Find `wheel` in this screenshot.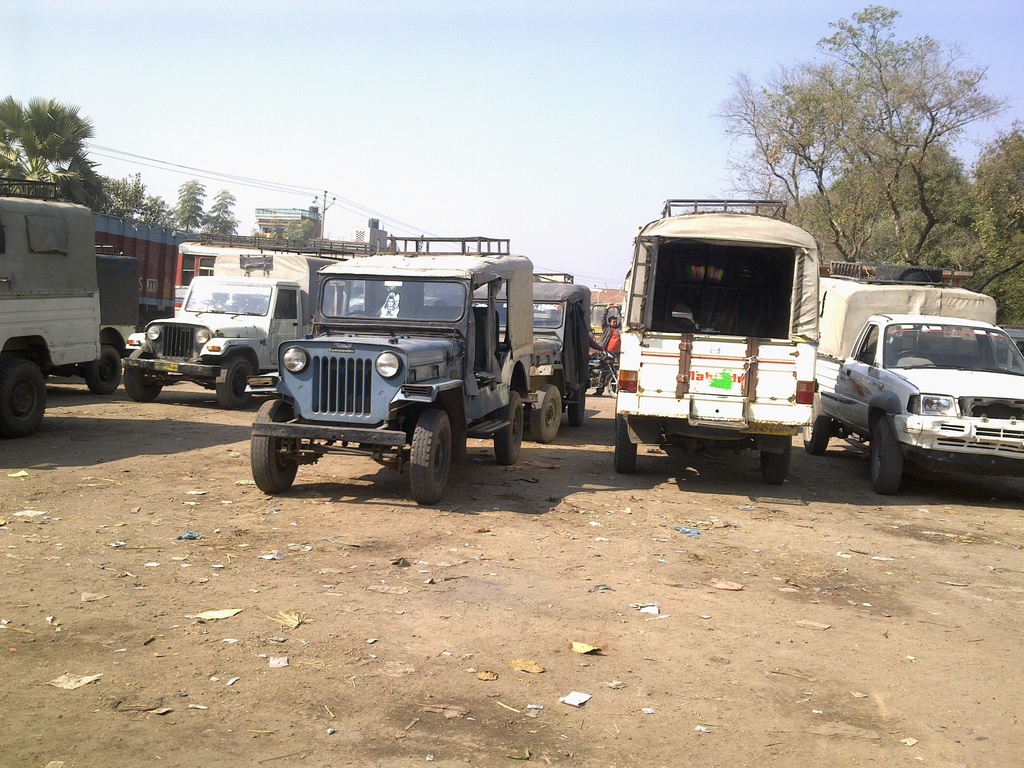
The bounding box for `wheel` is locate(0, 358, 45, 435).
